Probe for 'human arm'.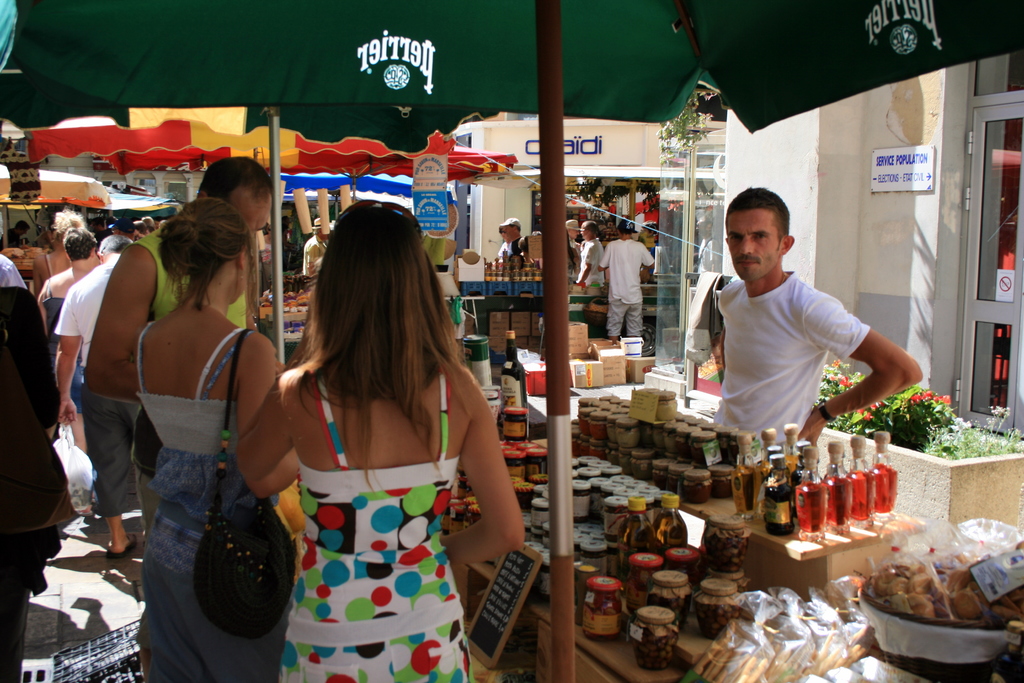
Probe result: locate(33, 263, 44, 294).
